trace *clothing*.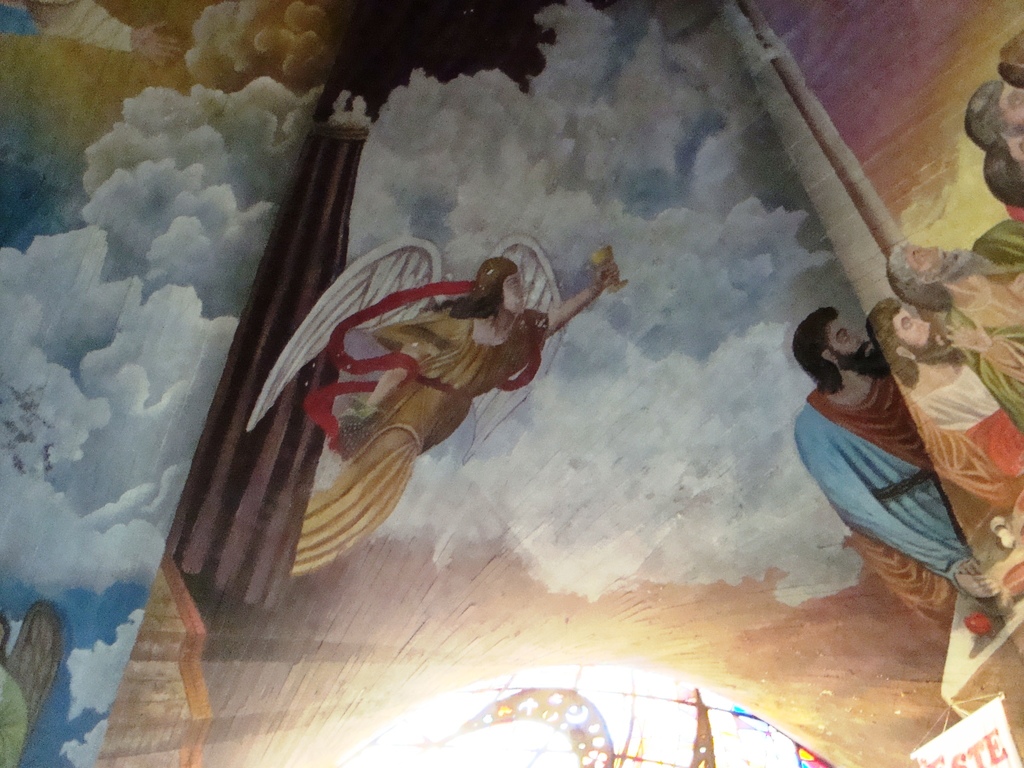
Traced to x1=349 y1=290 x2=547 y2=540.
